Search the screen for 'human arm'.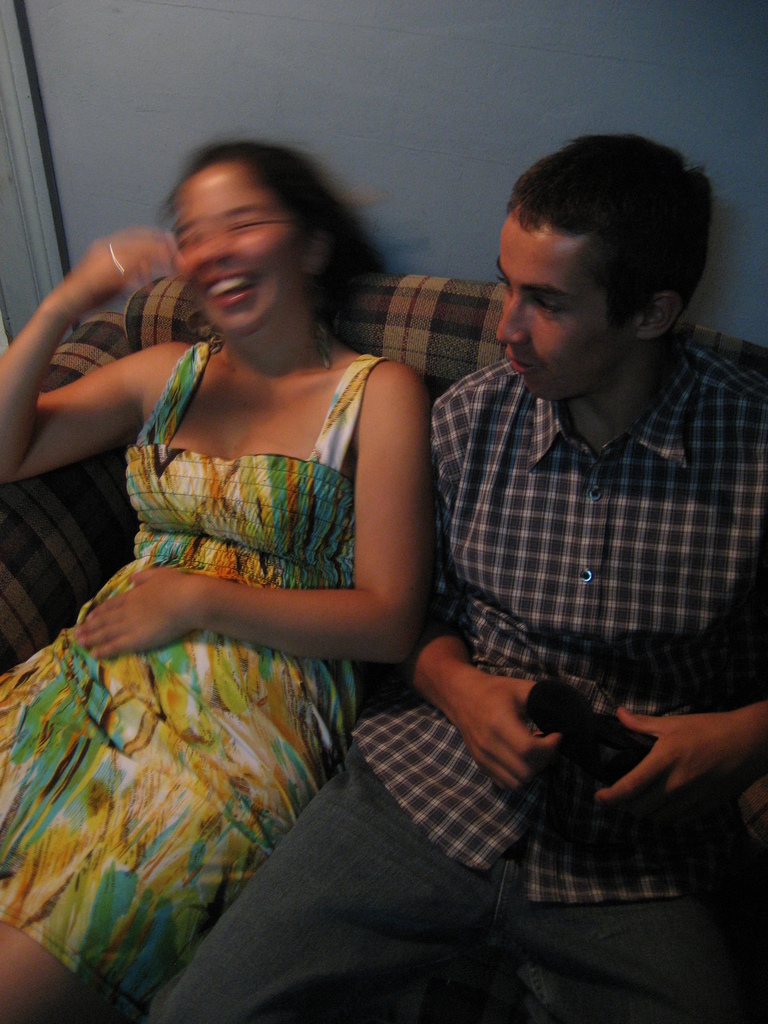
Found at x1=68 y1=356 x2=434 y2=664.
